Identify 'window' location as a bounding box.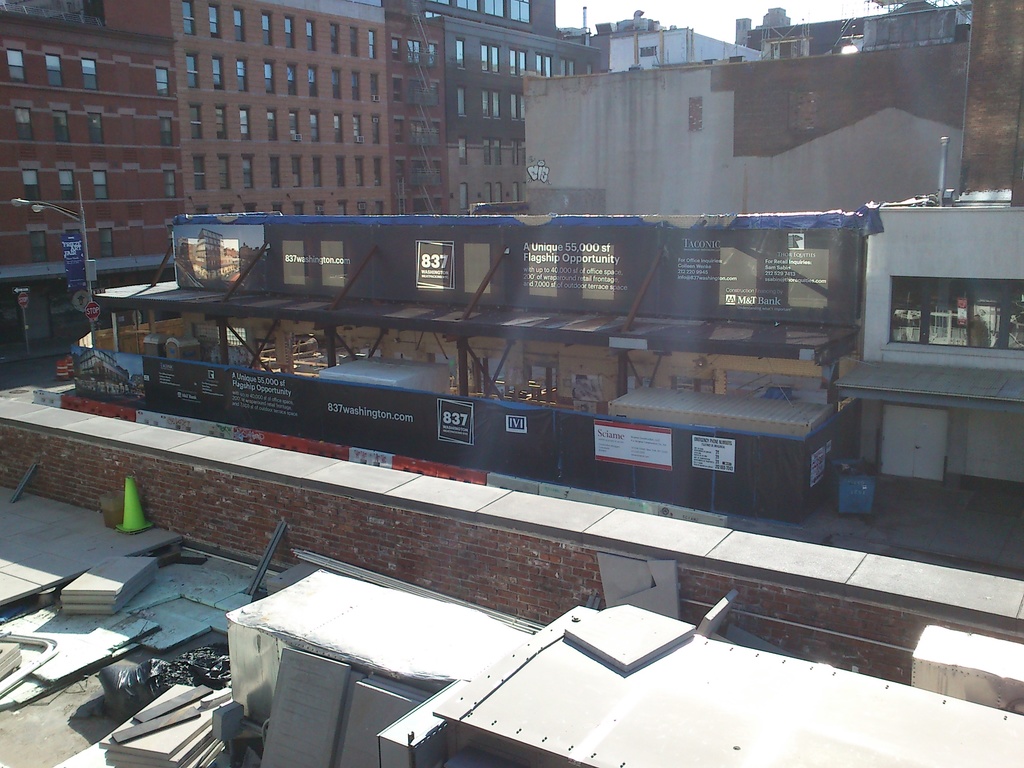
x1=44 y1=44 x2=64 y2=92.
